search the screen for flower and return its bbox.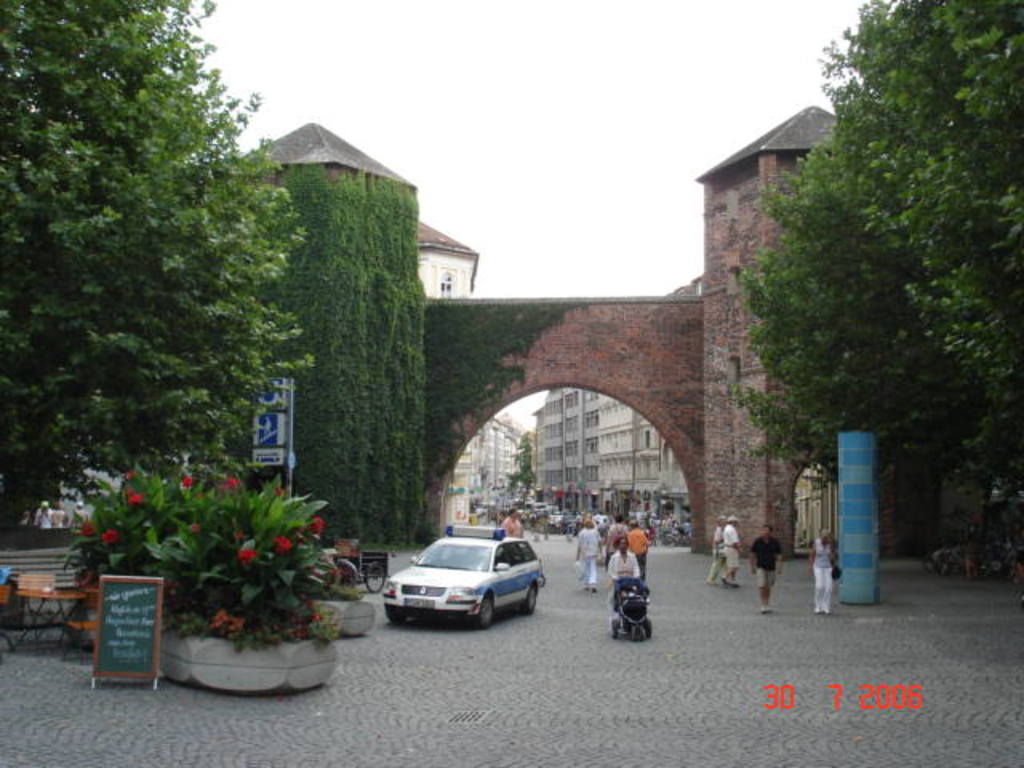
Found: select_region(275, 534, 288, 552).
